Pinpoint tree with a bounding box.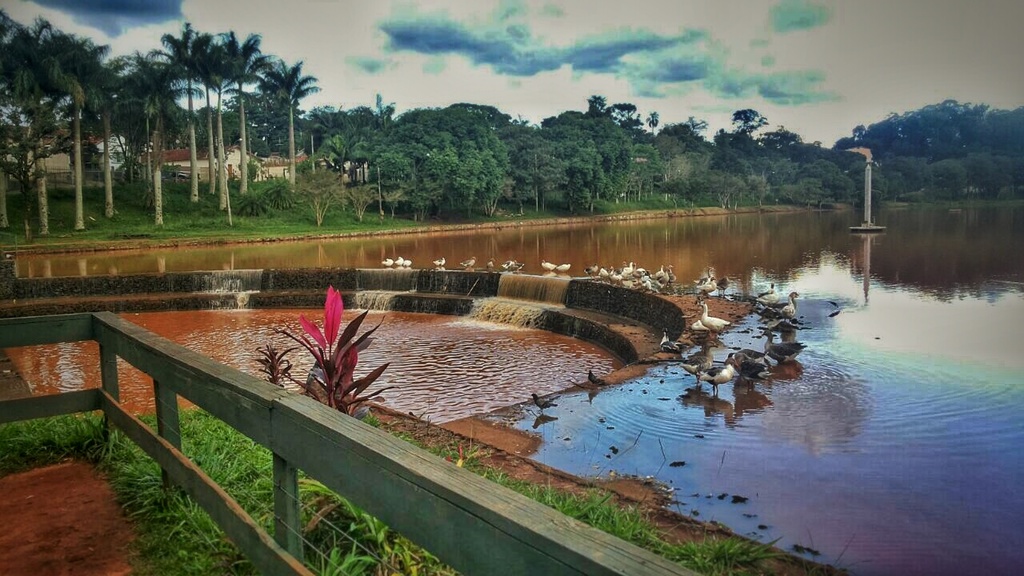
pyautogui.locateOnScreen(650, 108, 659, 136).
